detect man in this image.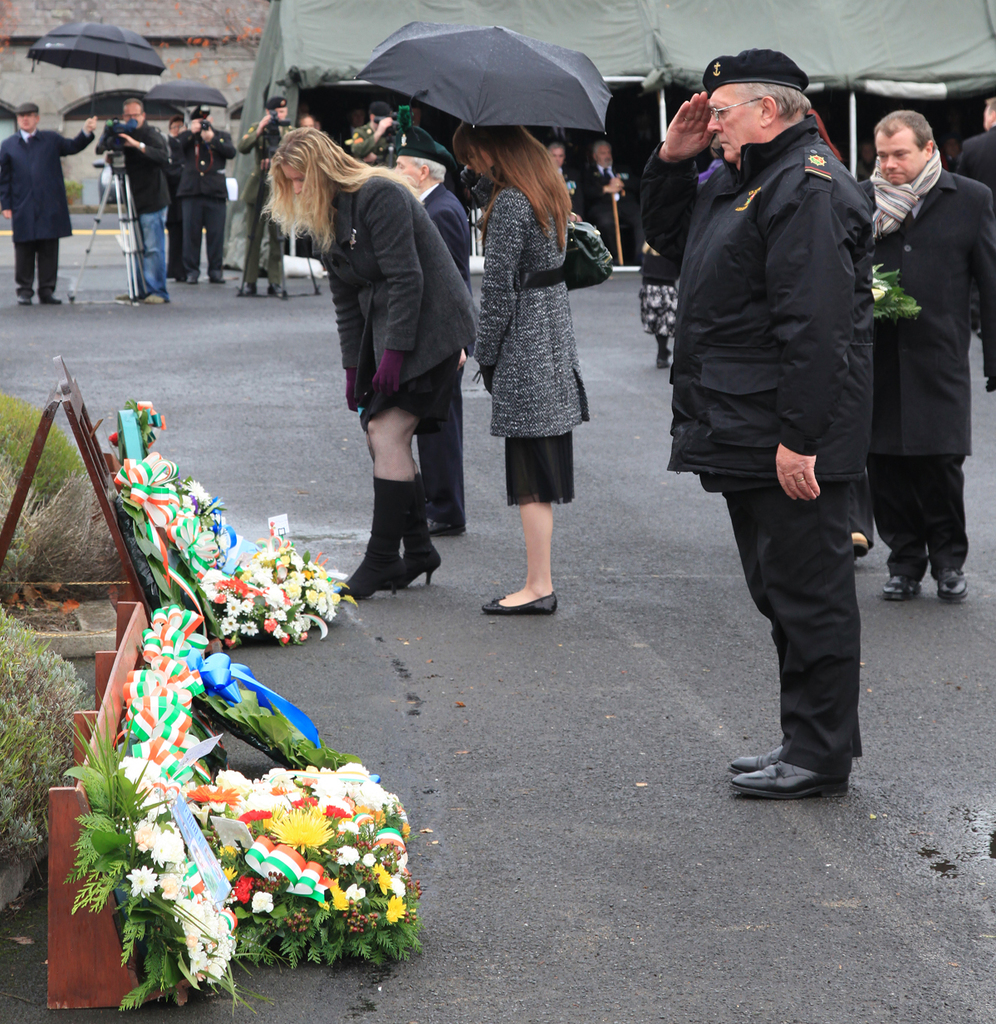
Detection: crop(233, 91, 302, 298).
